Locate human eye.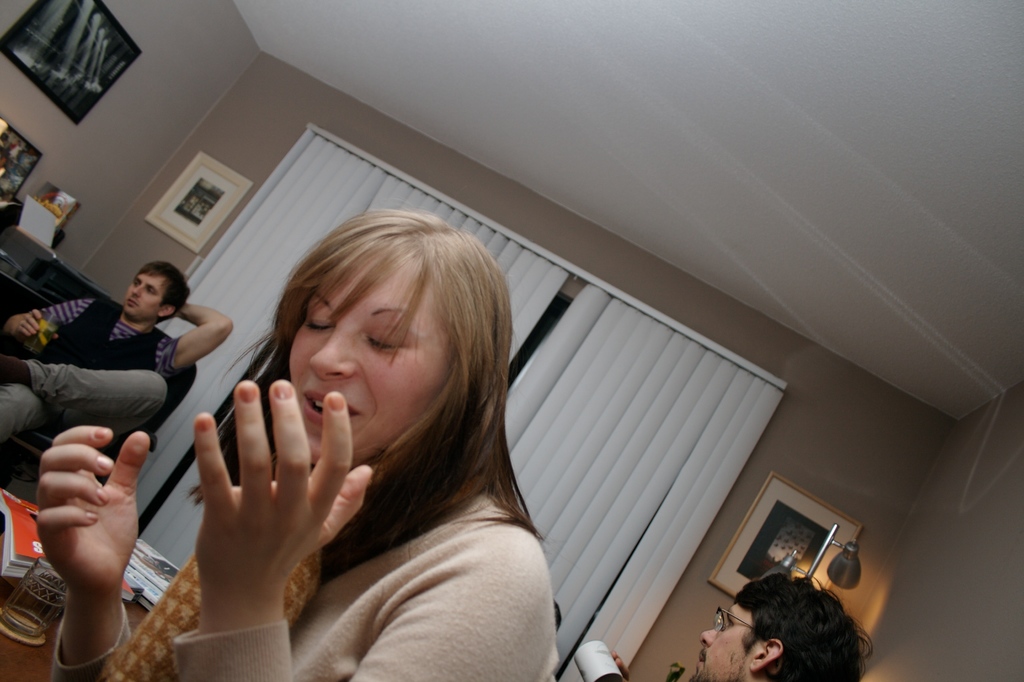
Bounding box: detection(365, 326, 404, 355).
